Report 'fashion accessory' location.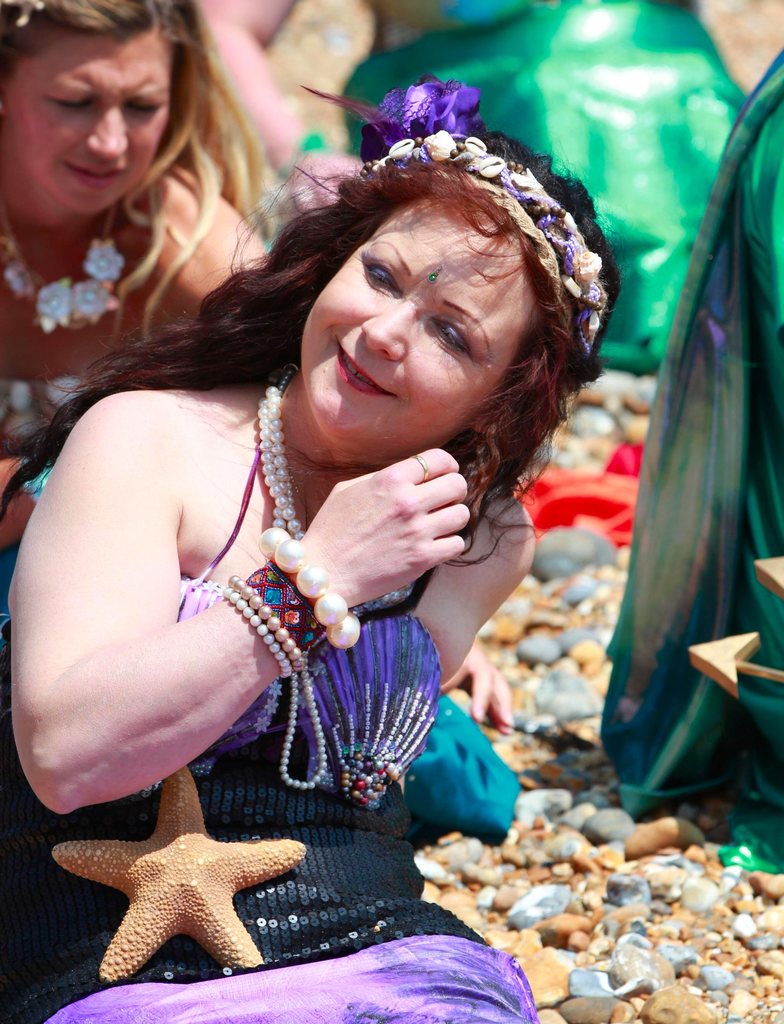
Report: (left=223, top=525, right=360, bottom=680).
